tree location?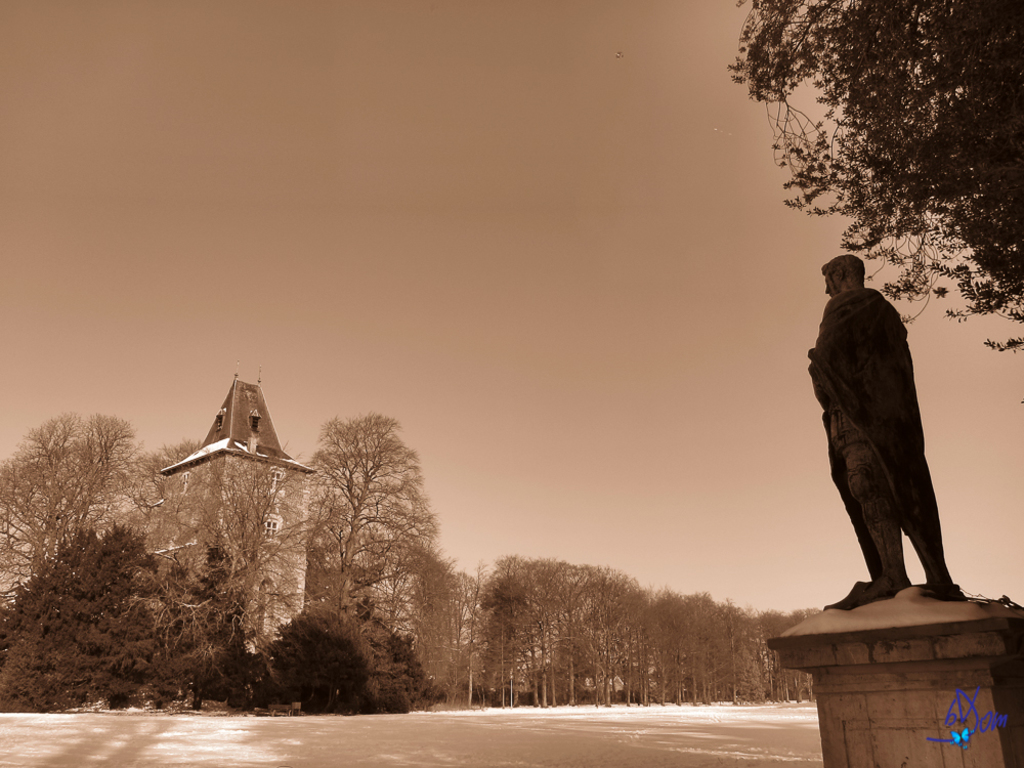
x1=441 y1=558 x2=537 y2=703
